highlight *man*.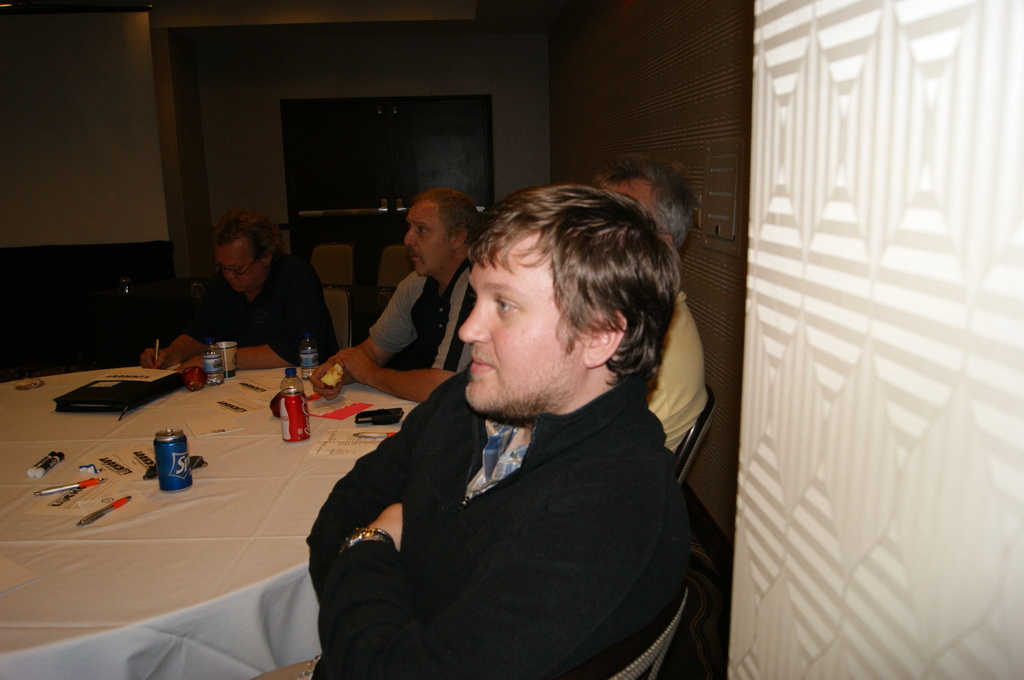
Highlighted region: x1=138, y1=209, x2=342, y2=376.
